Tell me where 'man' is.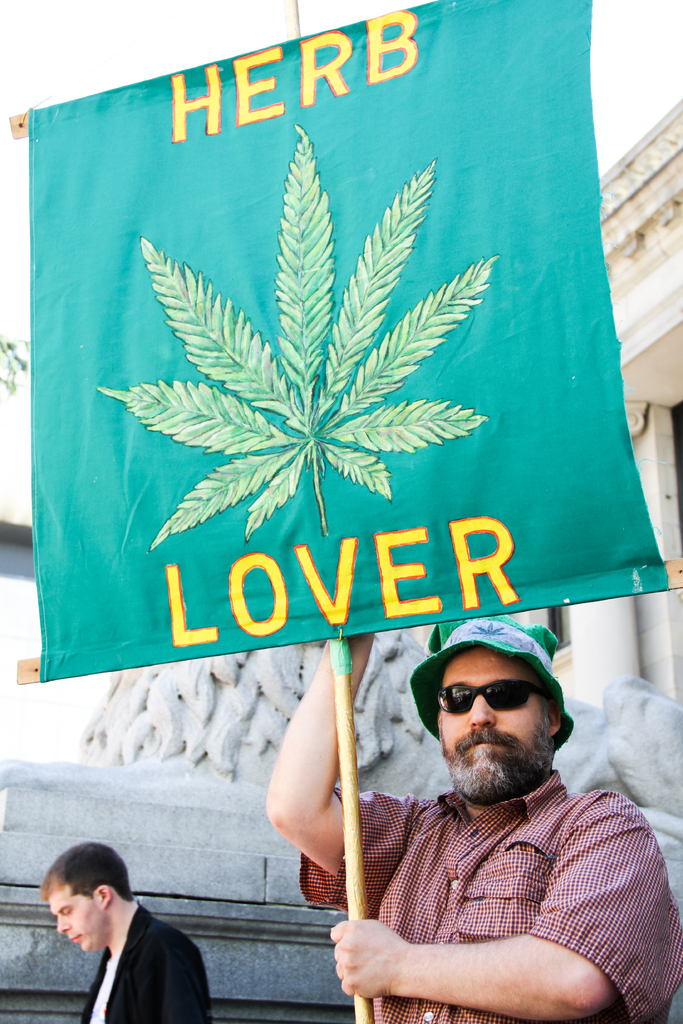
'man' is at crop(261, 630, 682, 1023).
